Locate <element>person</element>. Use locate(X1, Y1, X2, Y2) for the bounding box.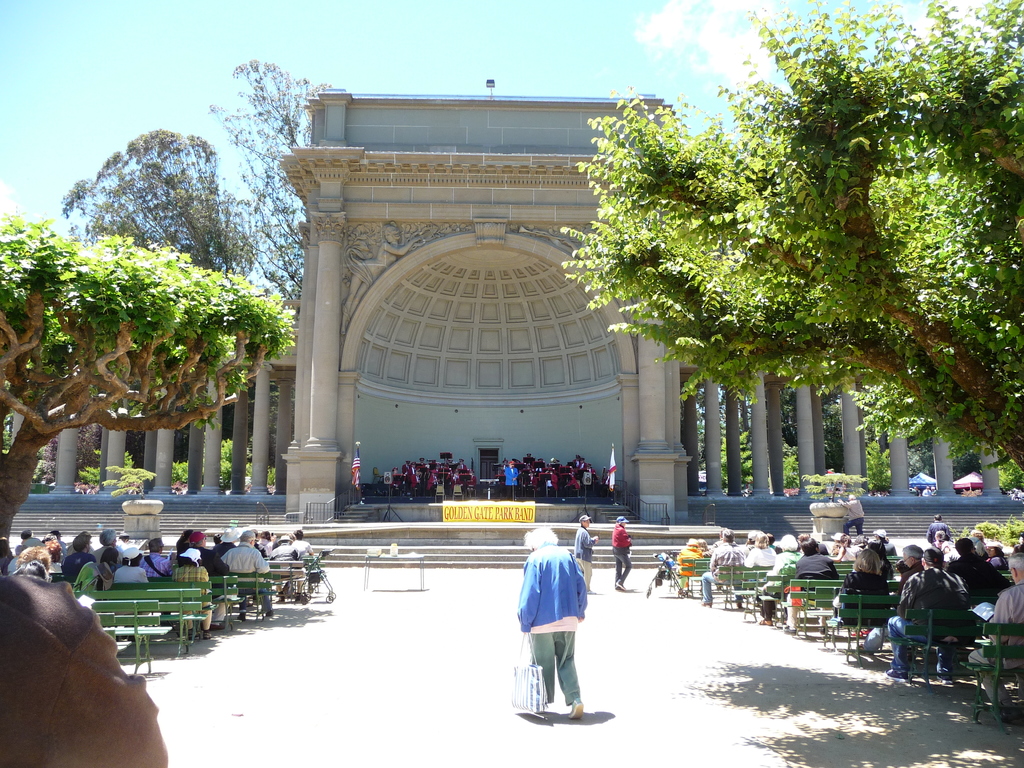
locate(270, 535, 307, 605).
